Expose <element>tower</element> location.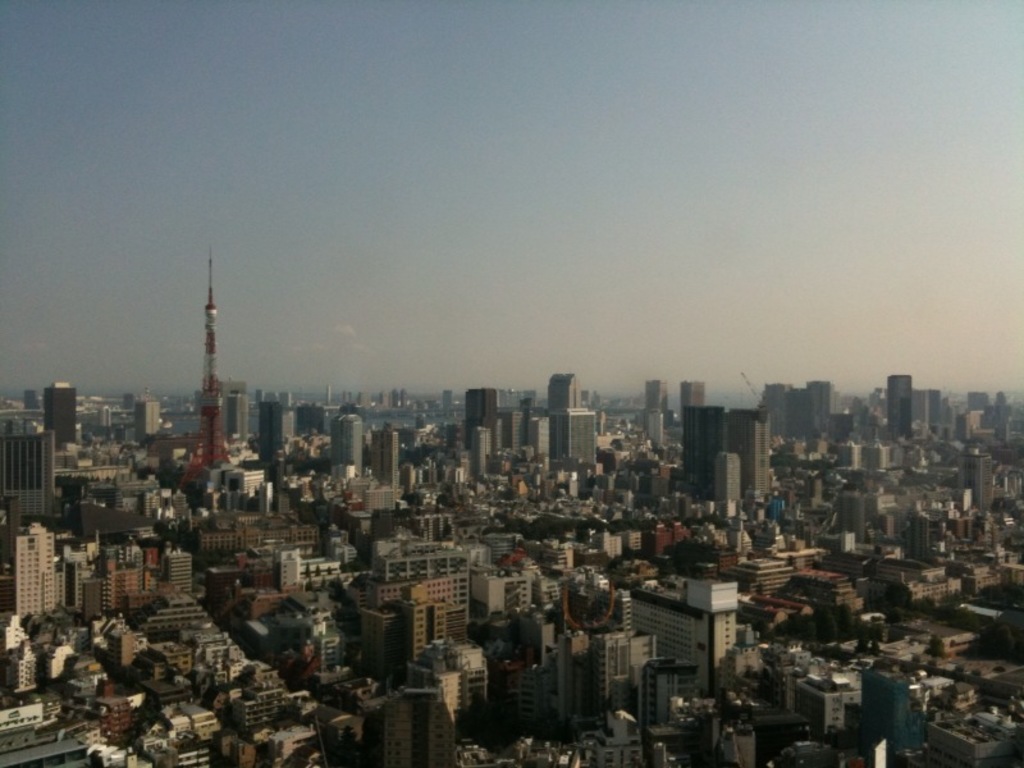
Exposed at [648,380,667,412].
